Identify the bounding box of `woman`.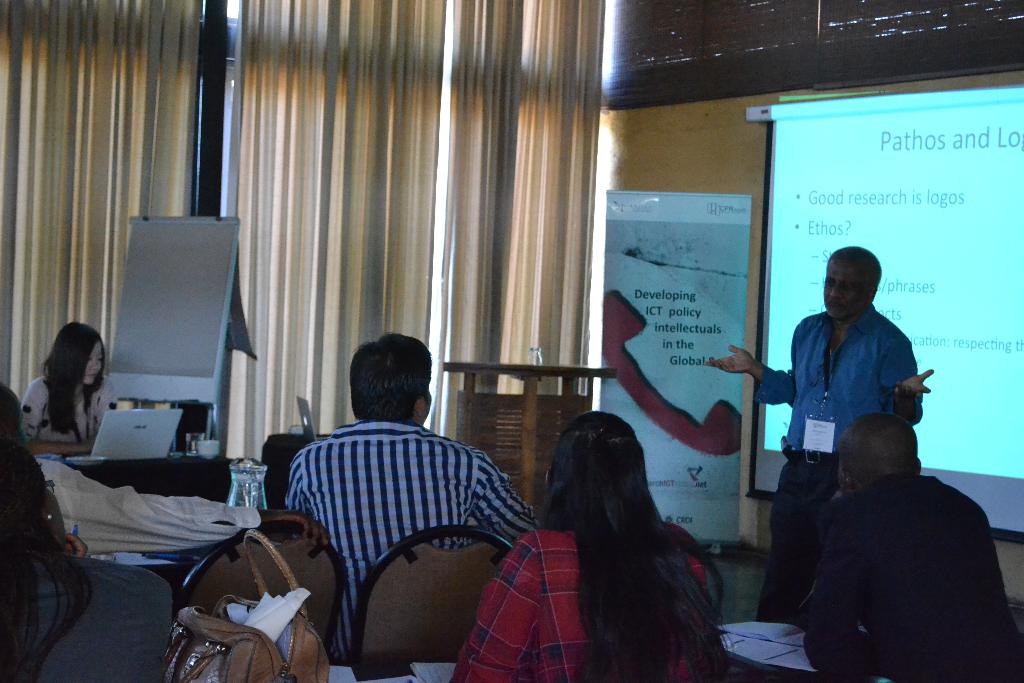
{"left": 449, "top": 410, "right": 735, "bottom": 682}.
